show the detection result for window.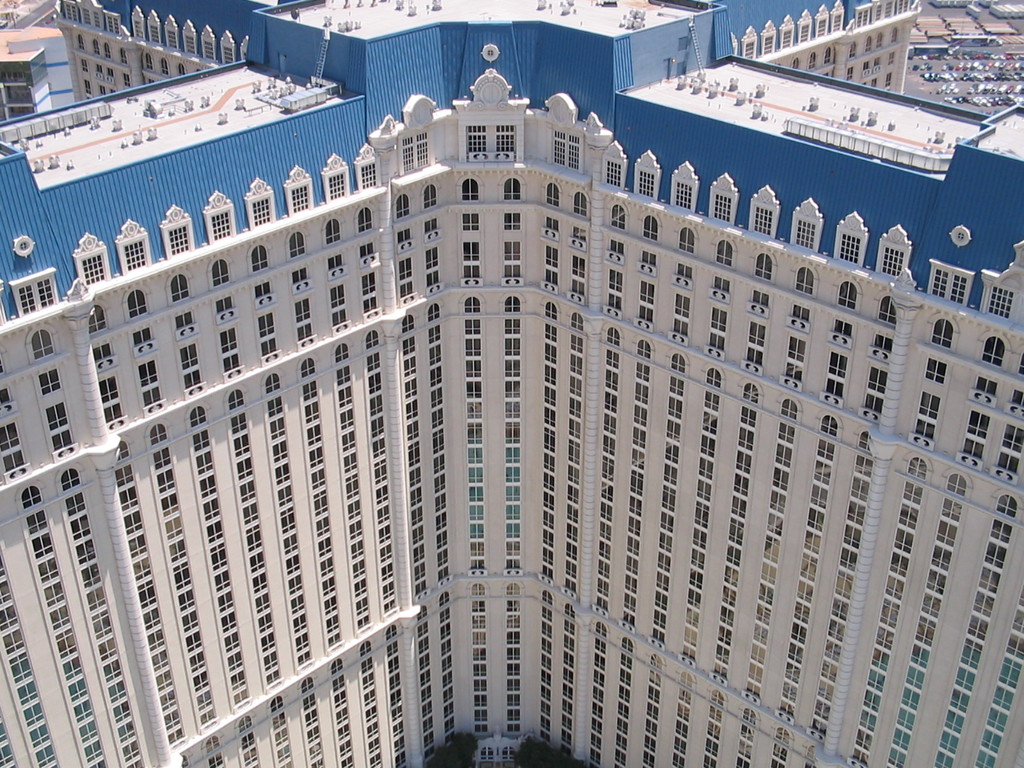
region(543, 547, 556, 566).
